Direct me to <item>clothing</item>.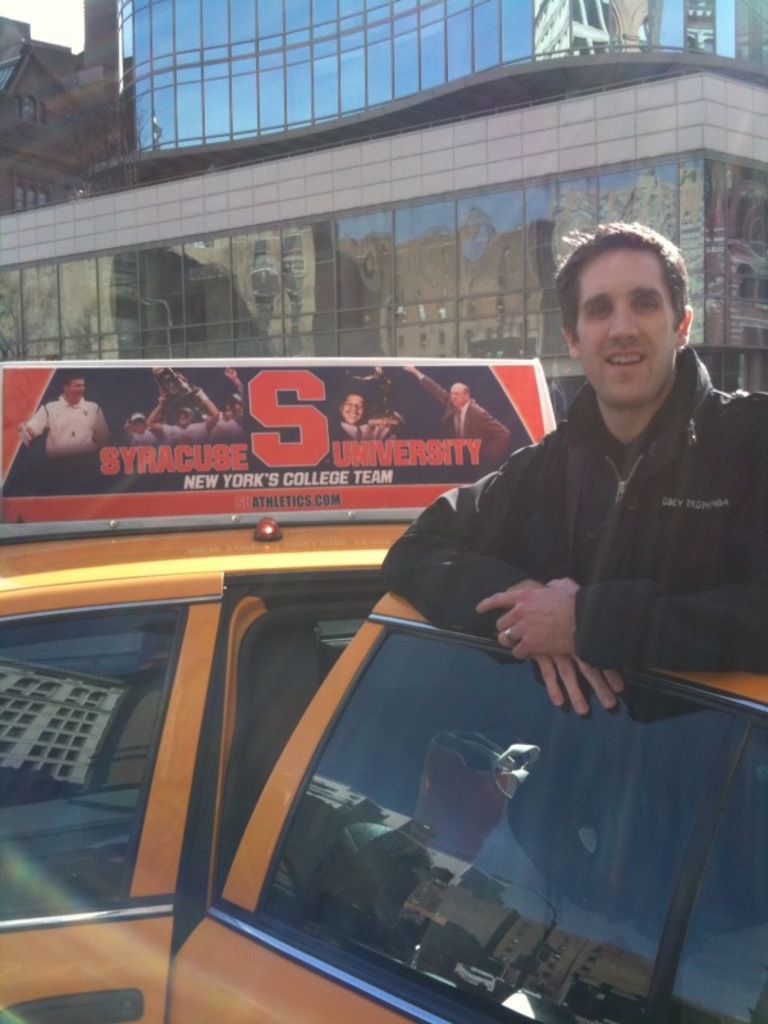
Direction: x1=380, y1=346, x2=767, y2=672.
